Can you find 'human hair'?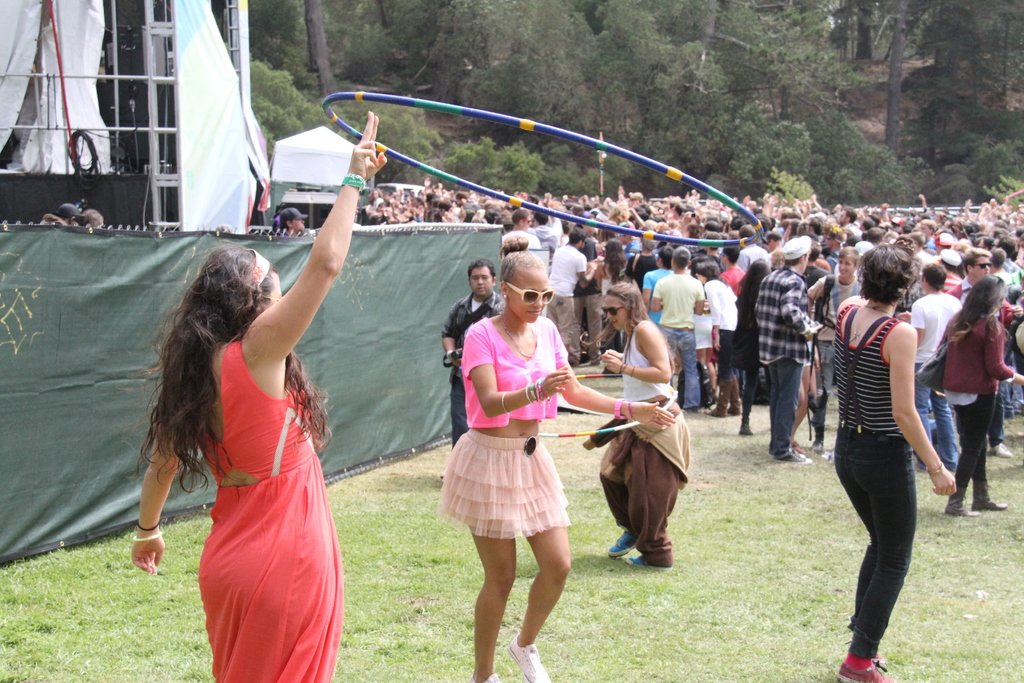
Yes, bounding box: [762, 229, 781, 239].
